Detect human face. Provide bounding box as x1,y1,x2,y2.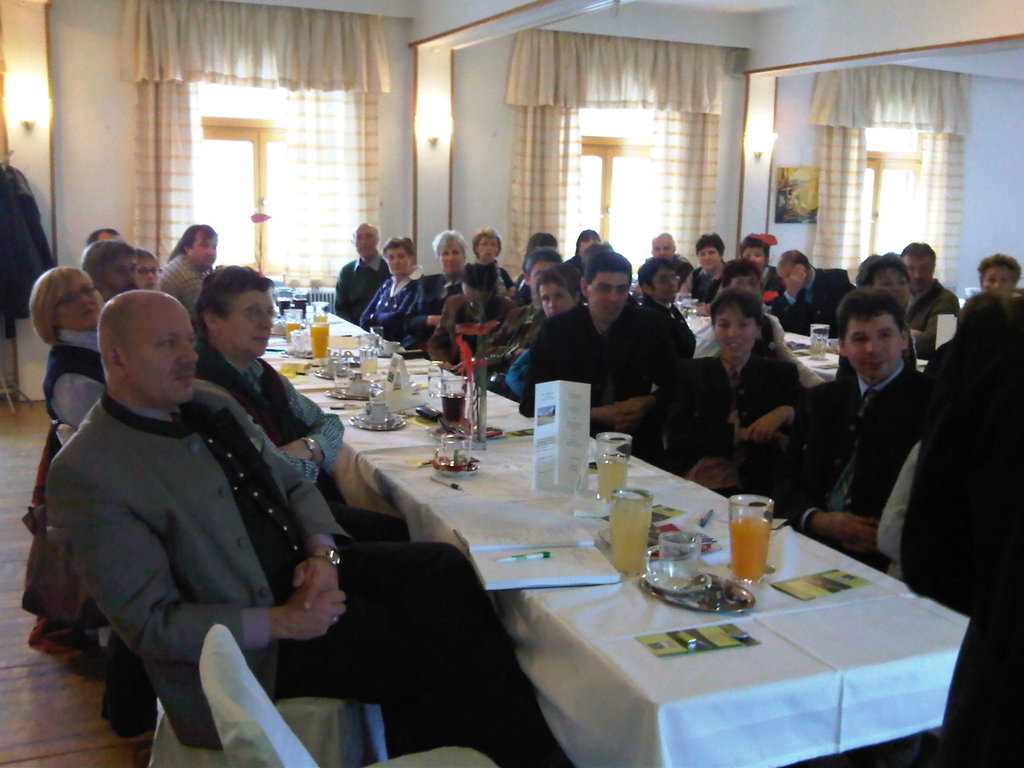
137,257,159,289.
